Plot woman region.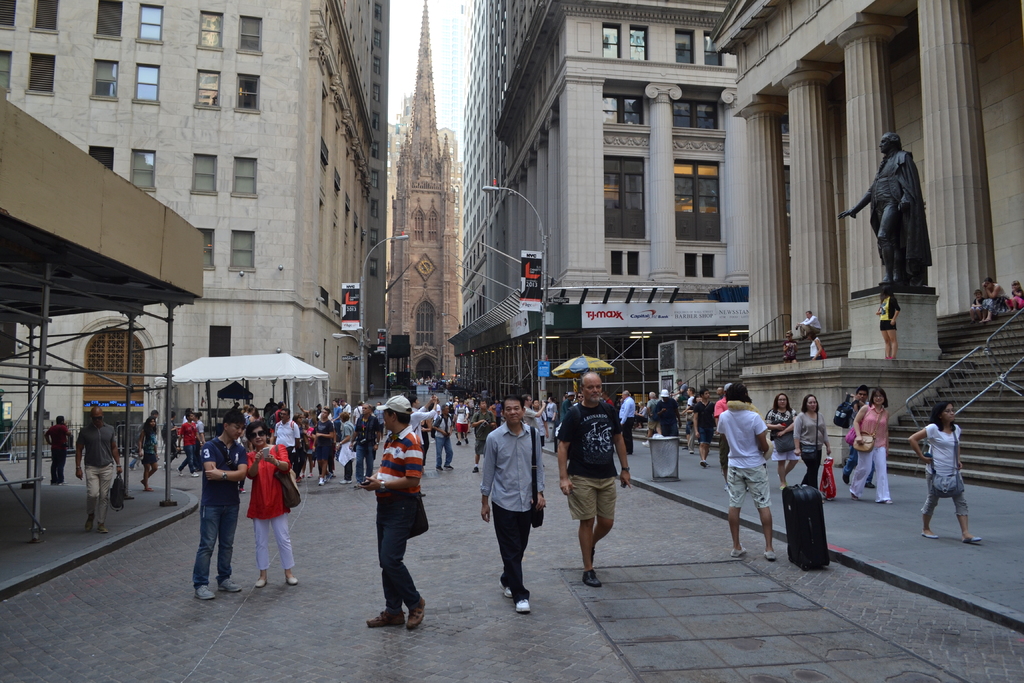
Plotted at locate(295, 415, 305, 425).
